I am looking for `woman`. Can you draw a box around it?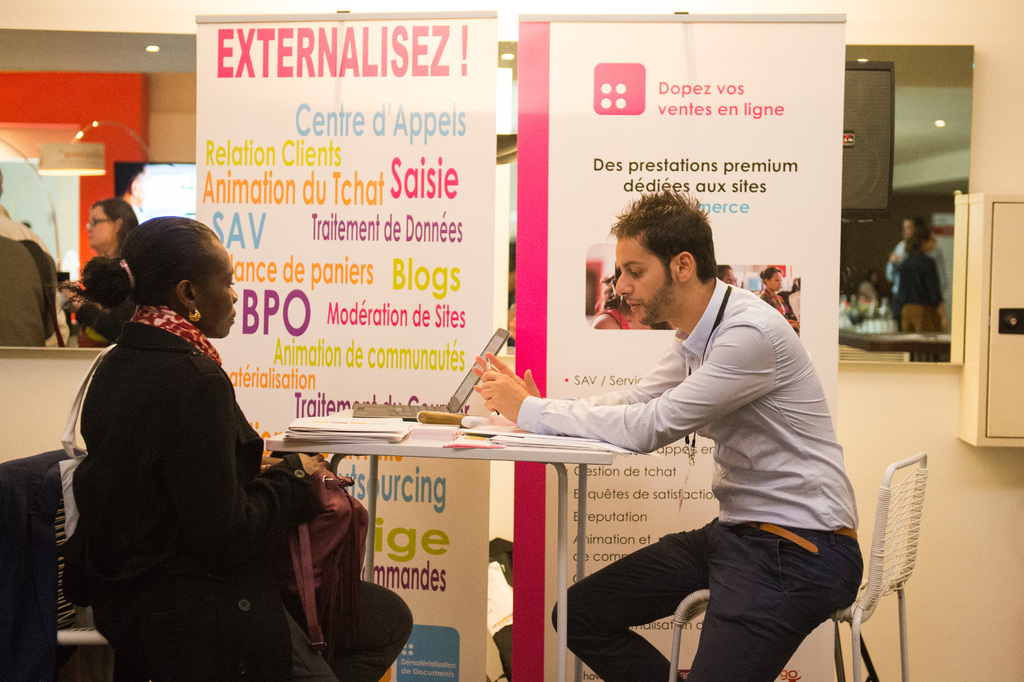
Sure, the bounding box is region(54, 188, 324, 681).
